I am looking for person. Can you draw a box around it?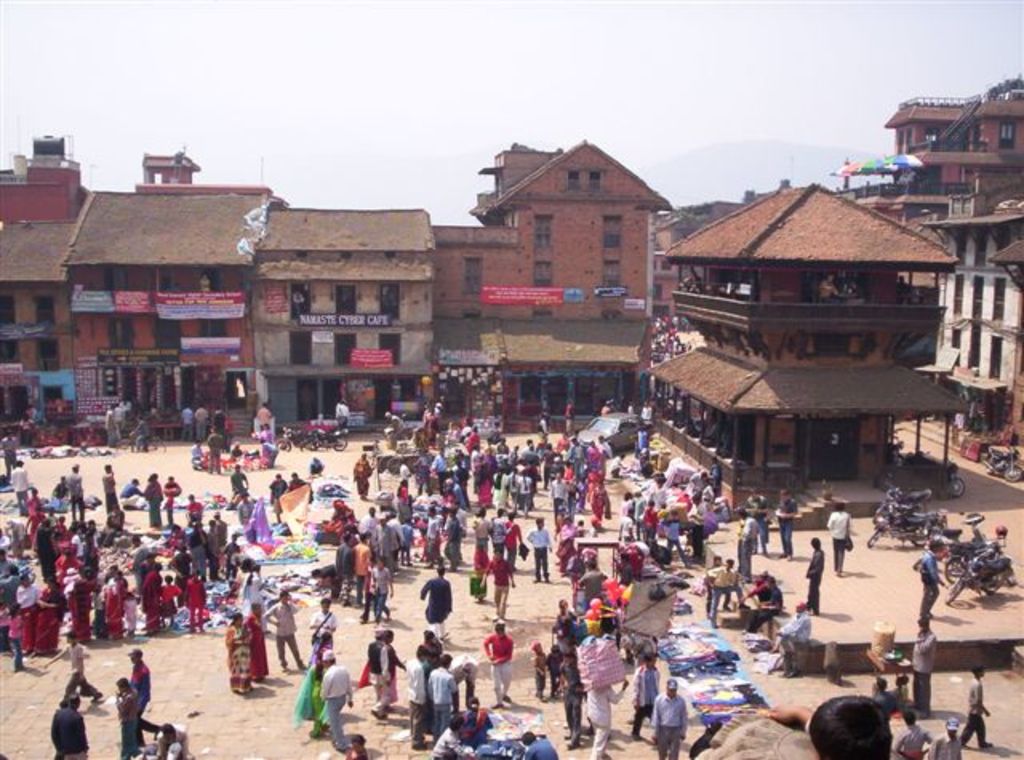
Sure, the bounding box is x1=741 y1=510 x2=752 y2=571.
